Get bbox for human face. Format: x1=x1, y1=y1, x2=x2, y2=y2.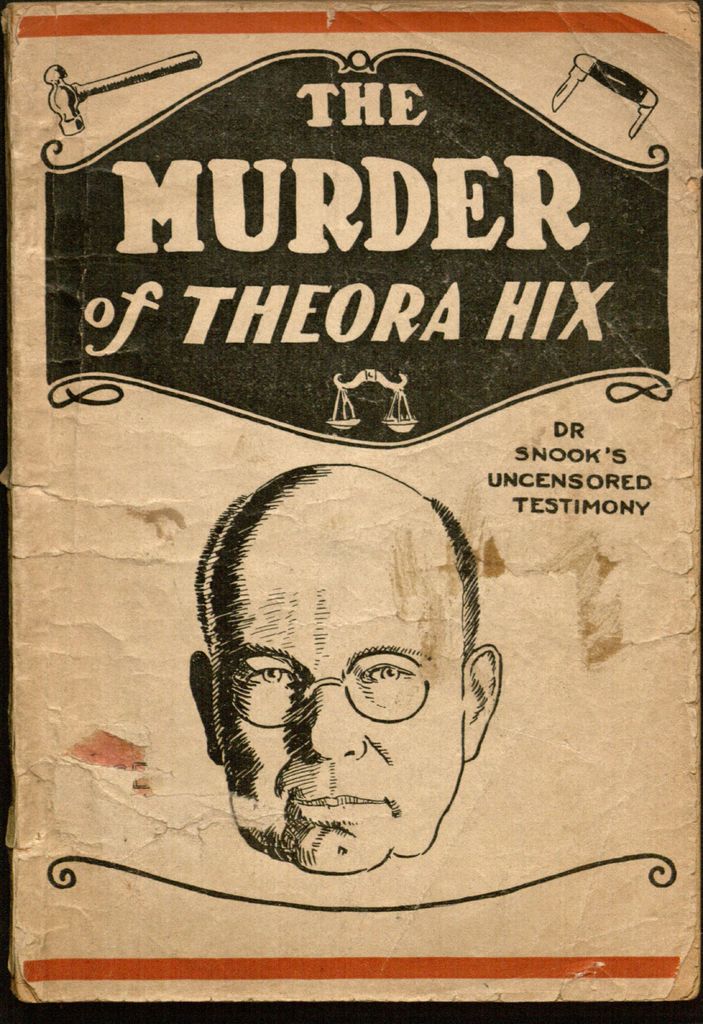
x1=195, y1=510, x2=469, y2=872.
